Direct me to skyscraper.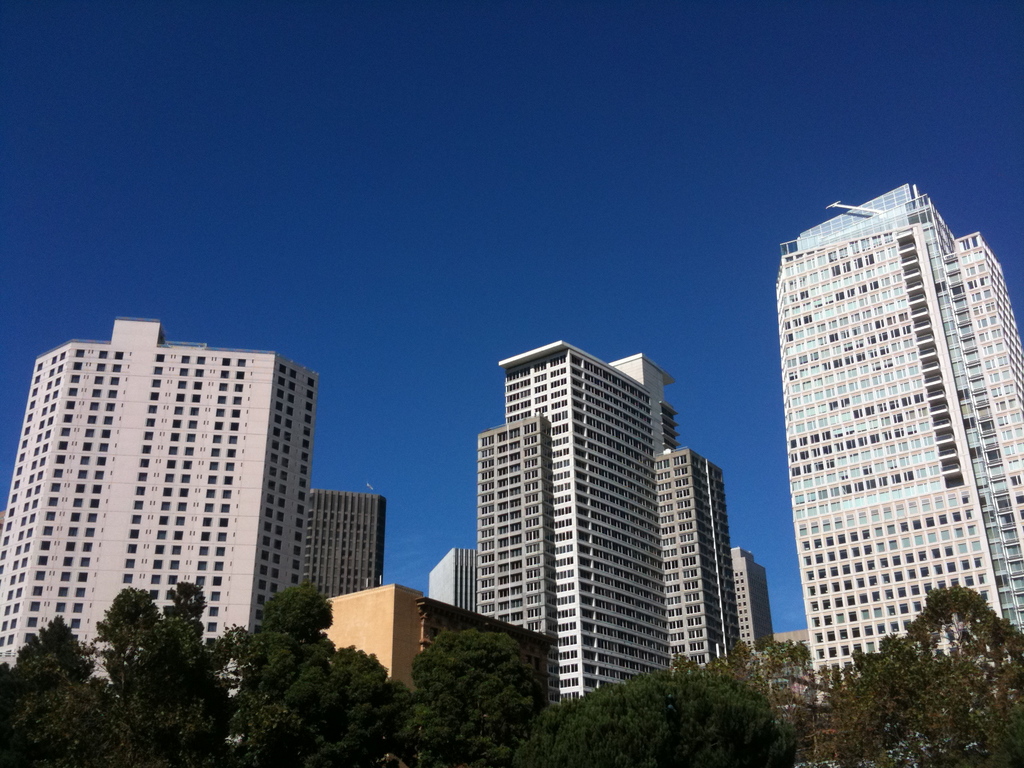
Direction: left=776, top=177, right=1023, bottom=710.
